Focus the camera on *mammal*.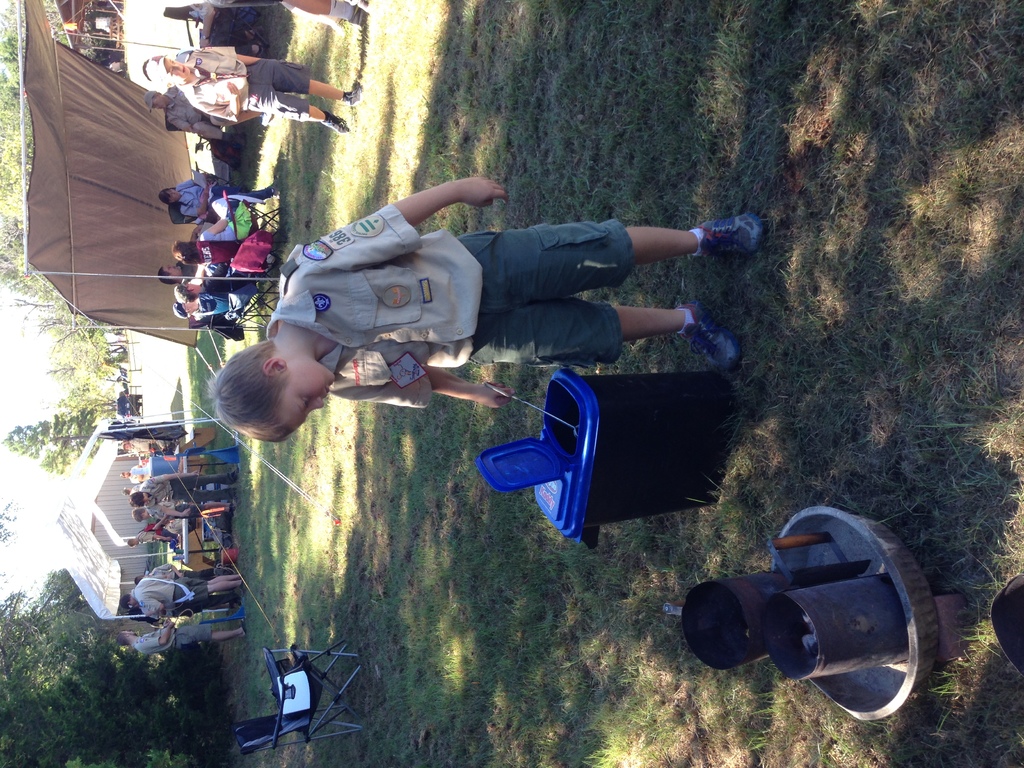
Focus region: [120,575,243,621].
